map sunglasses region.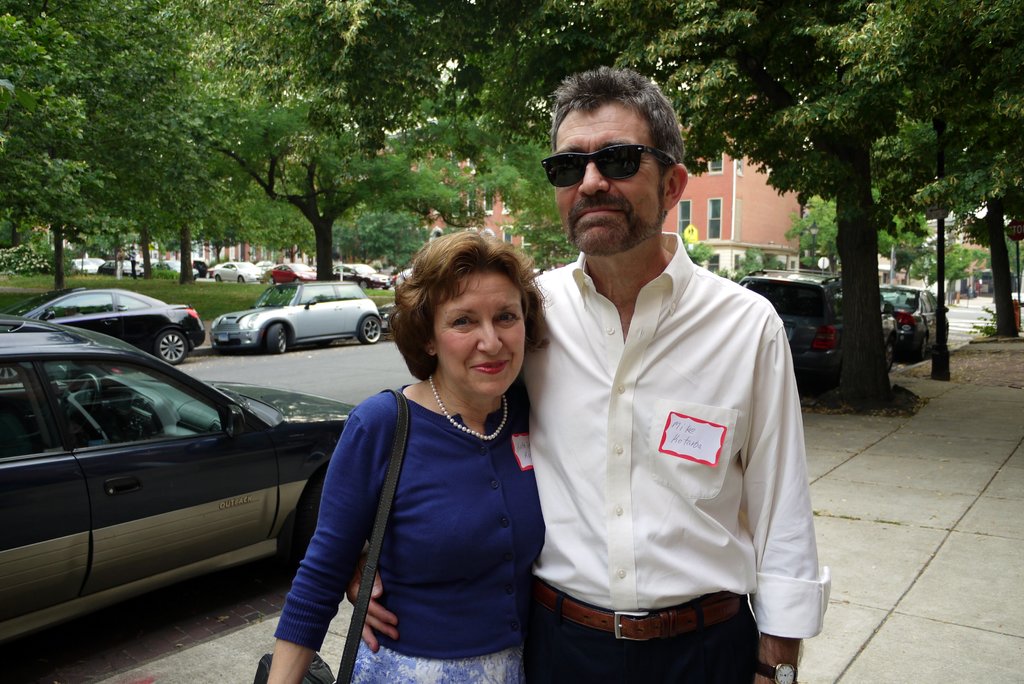
Mapped to locate(541, 142, 678, 184).
